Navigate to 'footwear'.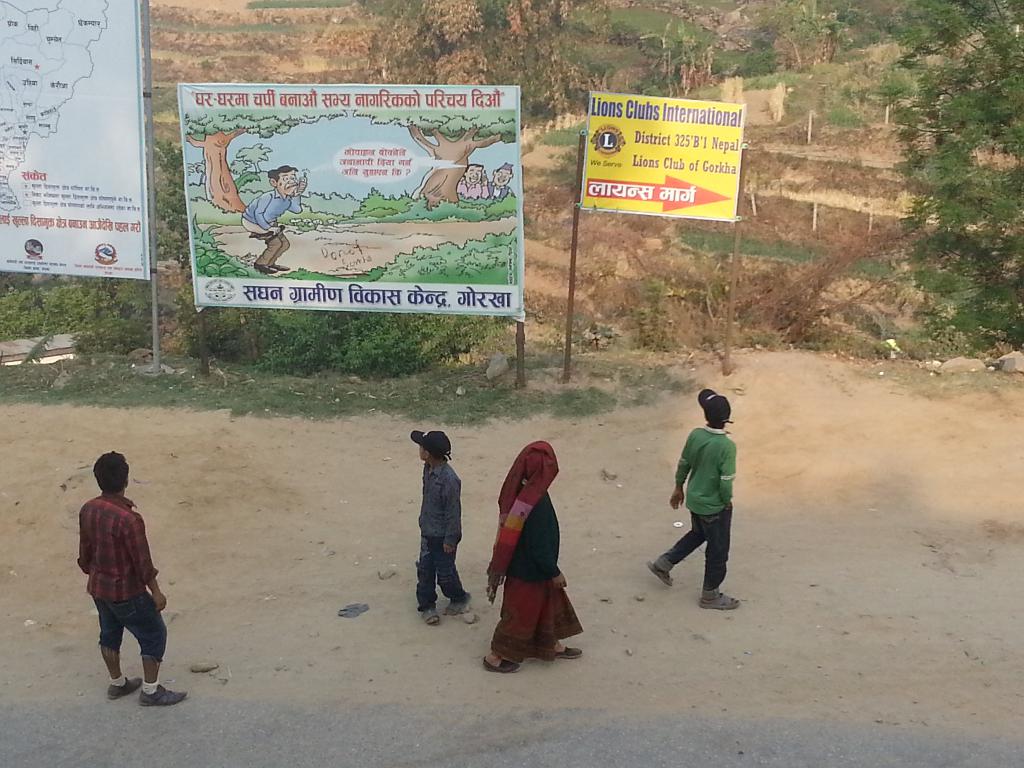
Navigation target: 552:650:588:662.
